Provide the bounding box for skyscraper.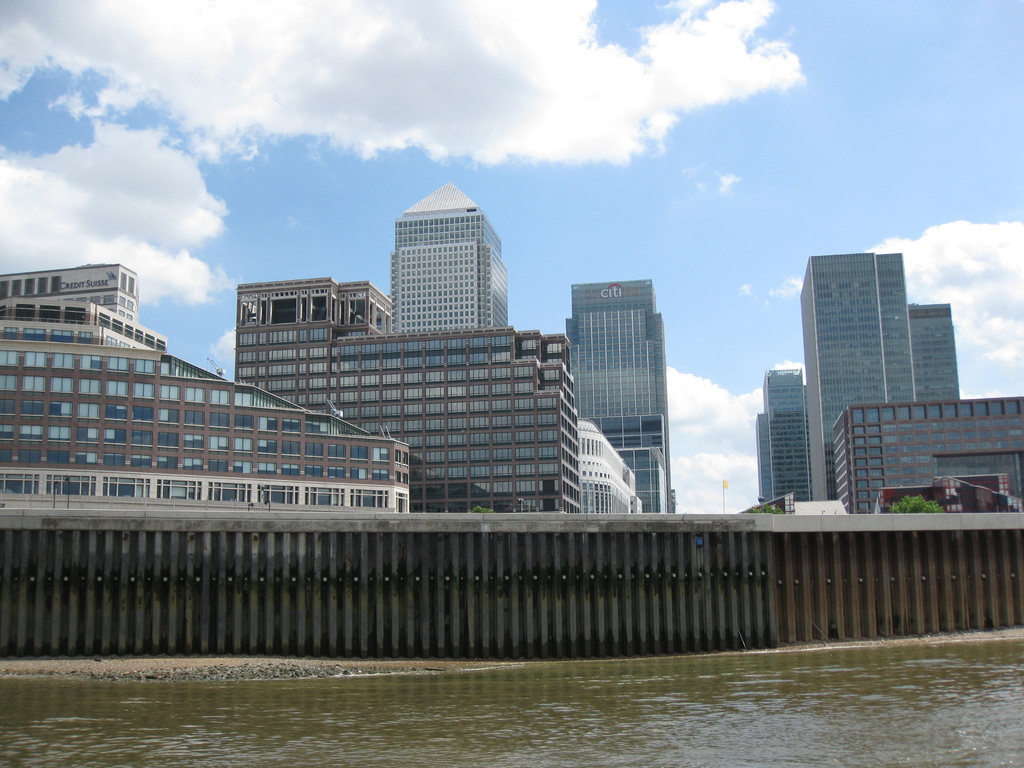
392/177/509/340.
